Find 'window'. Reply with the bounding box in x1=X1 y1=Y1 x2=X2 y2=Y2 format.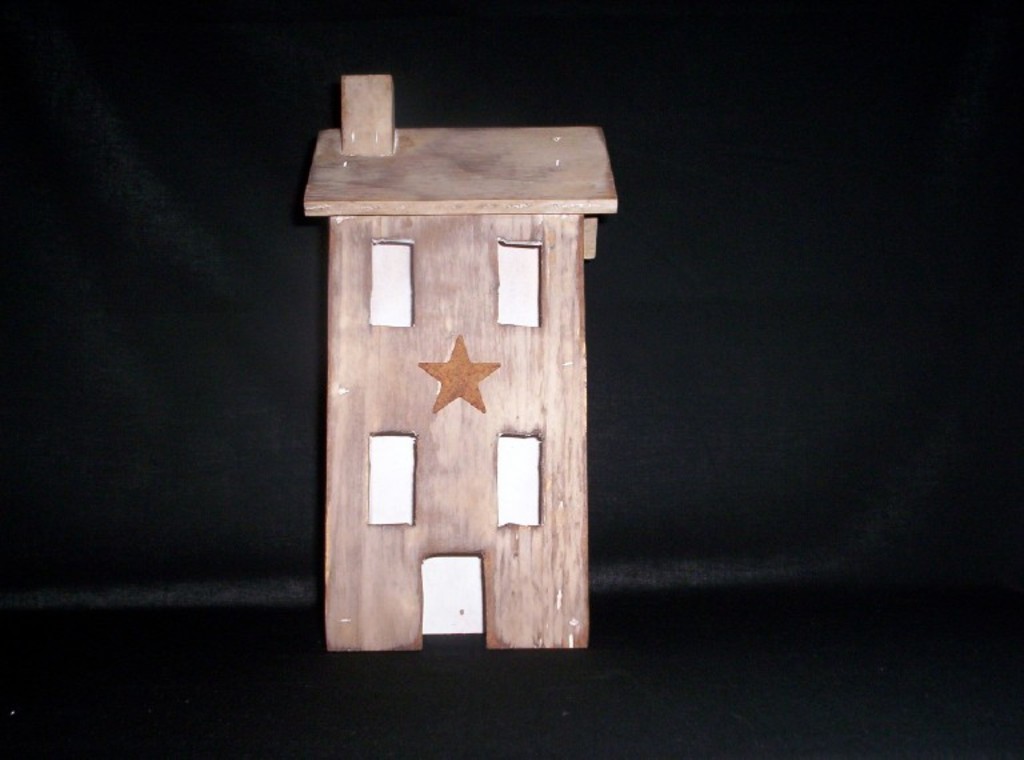
x1=368 y1=433 x2=423 y2=521.
